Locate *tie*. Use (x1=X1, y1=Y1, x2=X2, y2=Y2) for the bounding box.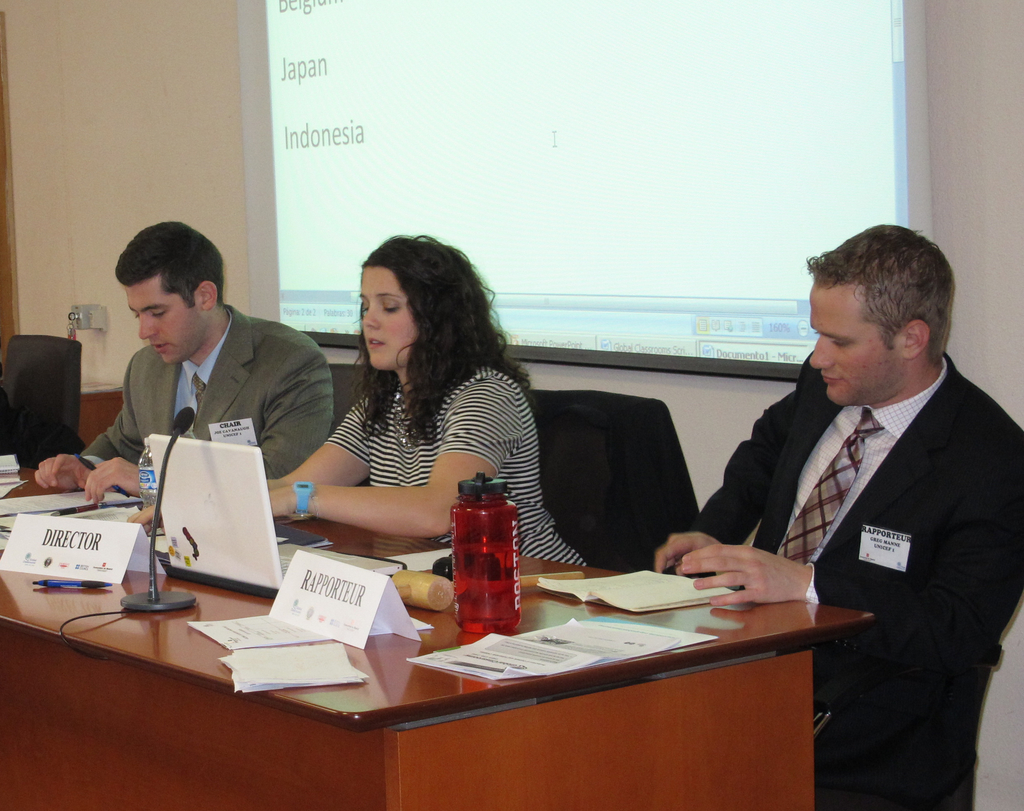
(x1=189, y1=371, x2=211, y2=434).
